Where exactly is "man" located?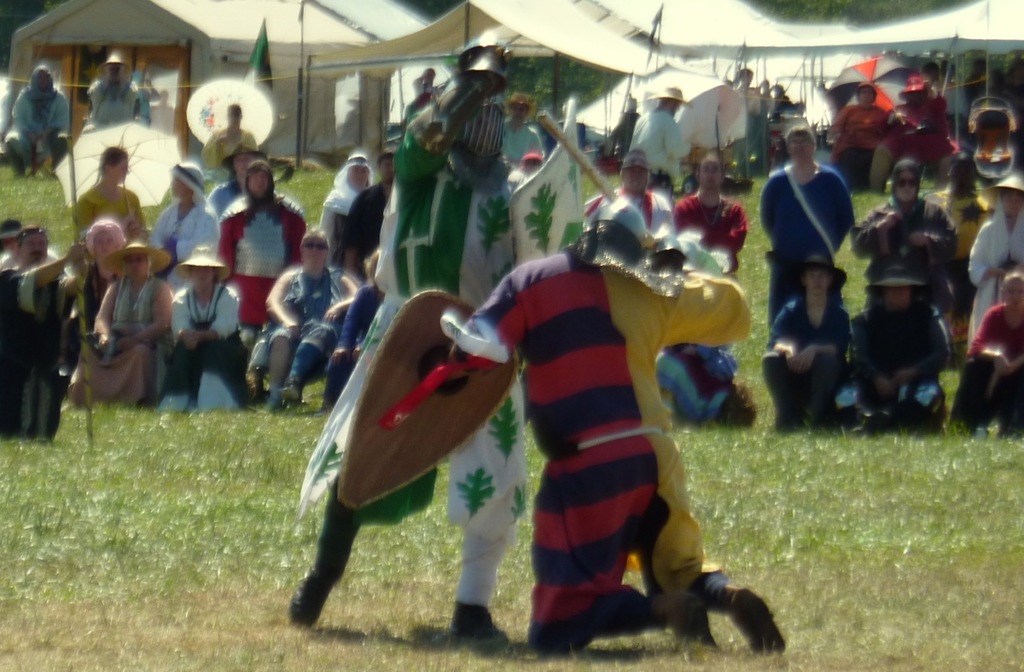
Its bounding box is [849, 265, 952, 436].
